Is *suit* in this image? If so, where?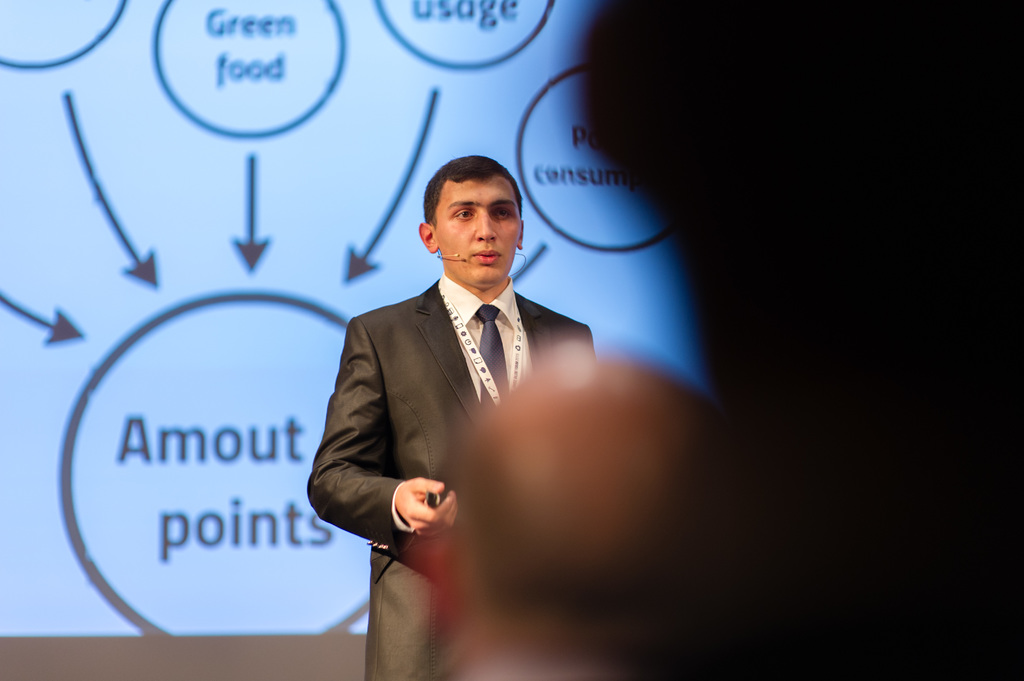
Yes, at <region>340, 245, 540, 605</region>.
